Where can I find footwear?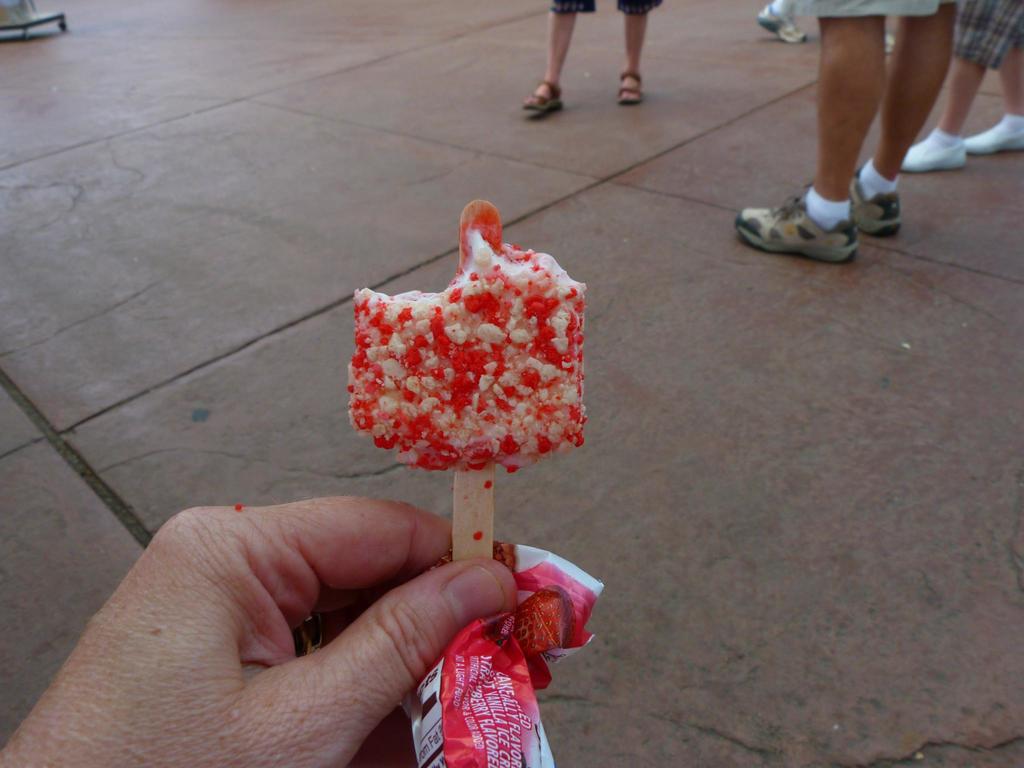
You can find it at crop(906, 138, 970, 171).
